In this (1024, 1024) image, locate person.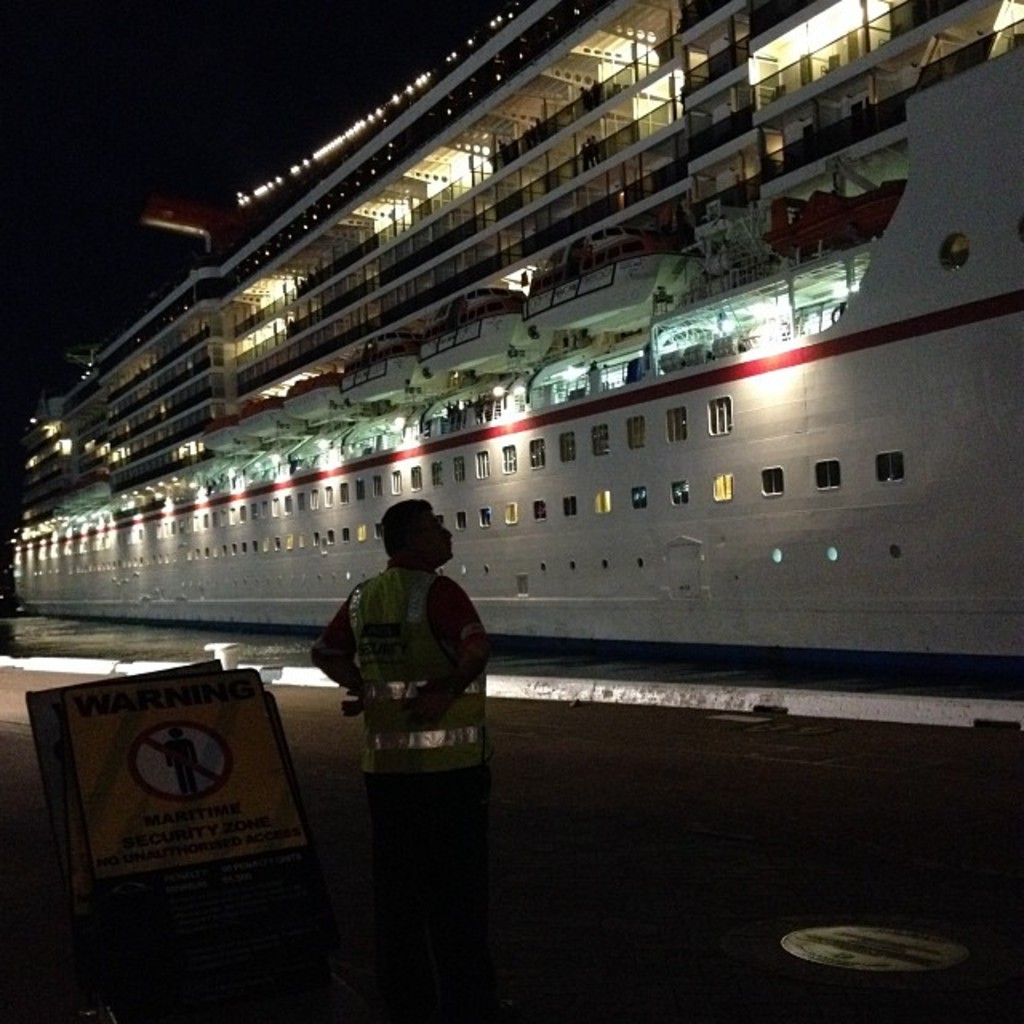
Bounding box: rect(294, 496, 490, 982).
